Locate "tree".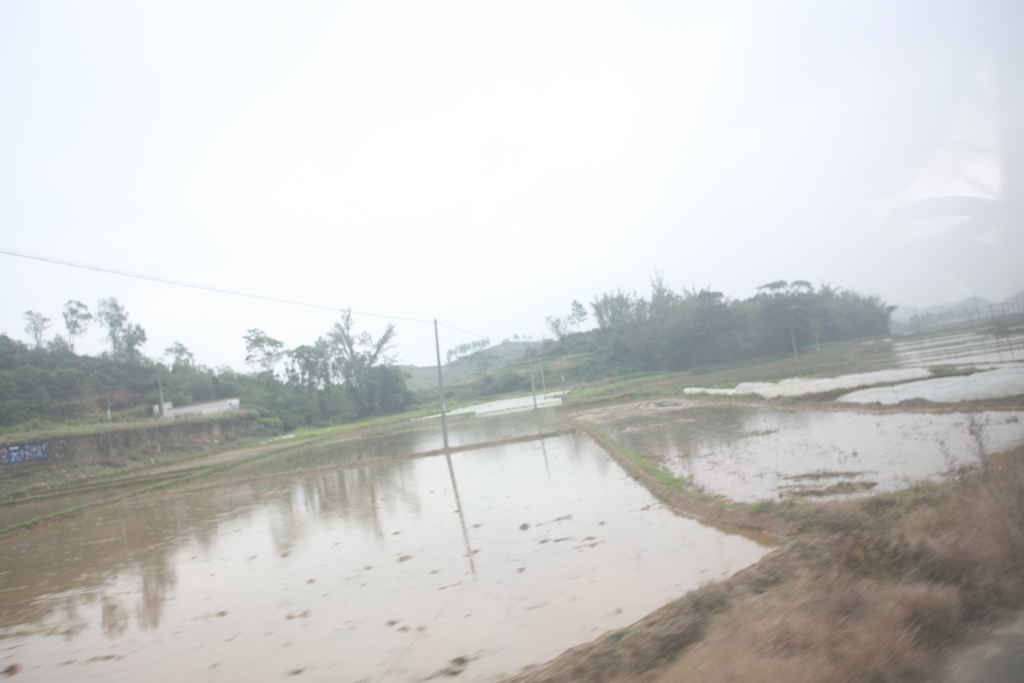
Bounding box: 59/297/95/354.
